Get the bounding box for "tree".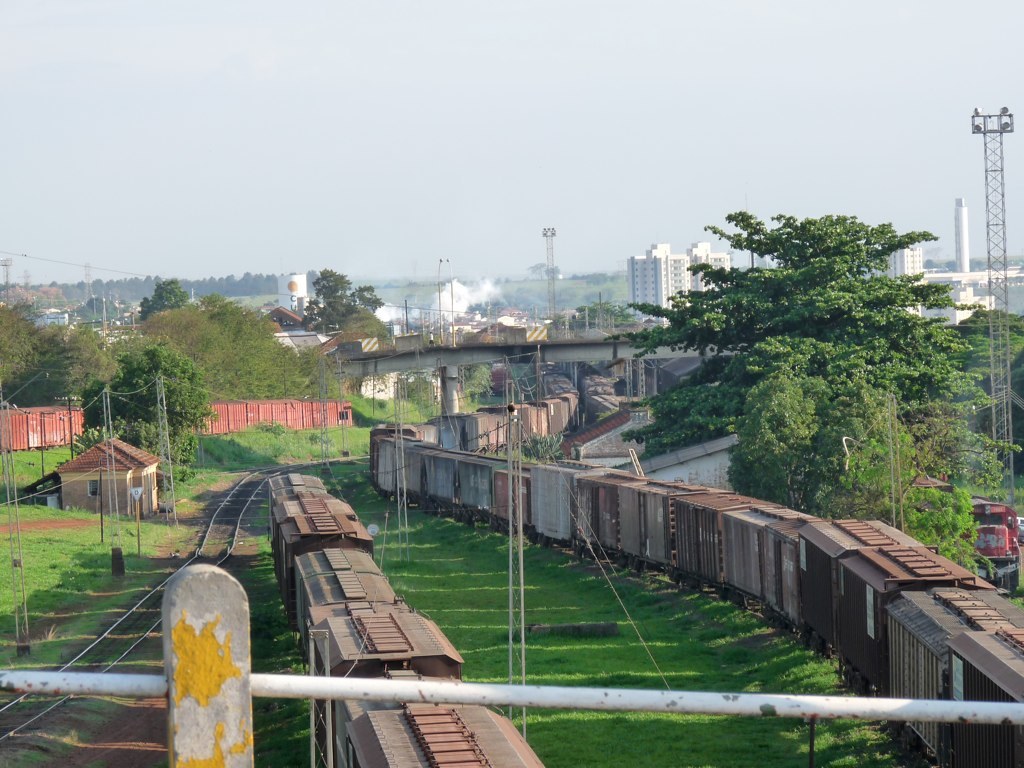
[x1=81, y1=342, x2=217, y2=513].
